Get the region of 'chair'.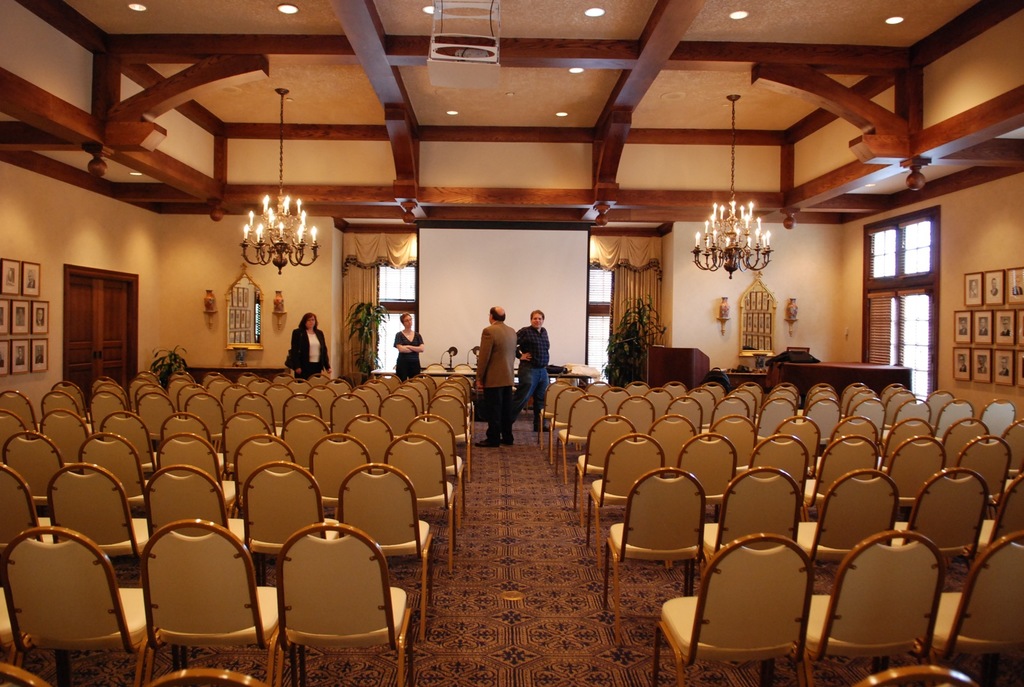
rect(835, 420, 883, 446).
